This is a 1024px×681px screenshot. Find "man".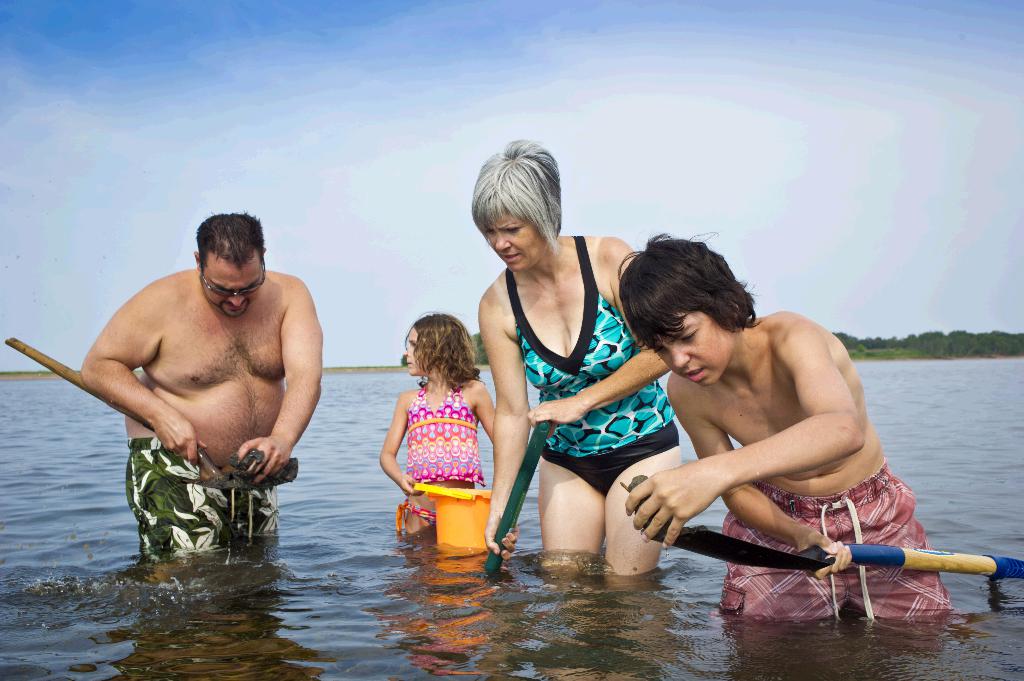
Bounding box: pyautogui.locateOnScreen(77, 211, 323, 561).
